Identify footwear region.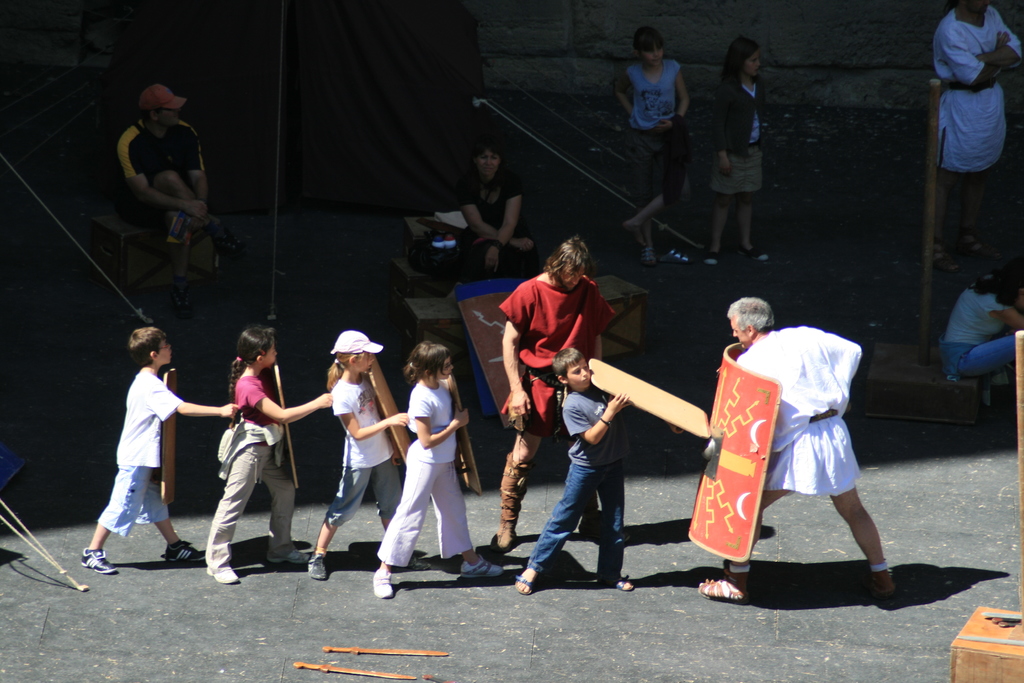
Region: [x1=307, y1=552, x2=328, y2=583].
